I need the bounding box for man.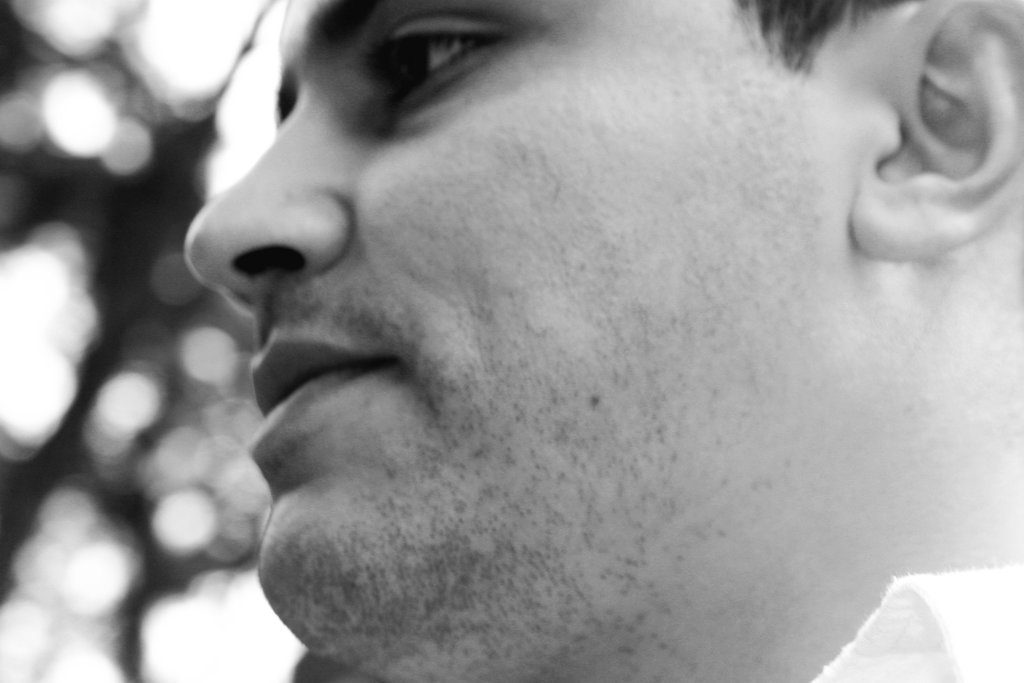
Here it is: x1=183 y1=0 x2=1023 y2=682.
